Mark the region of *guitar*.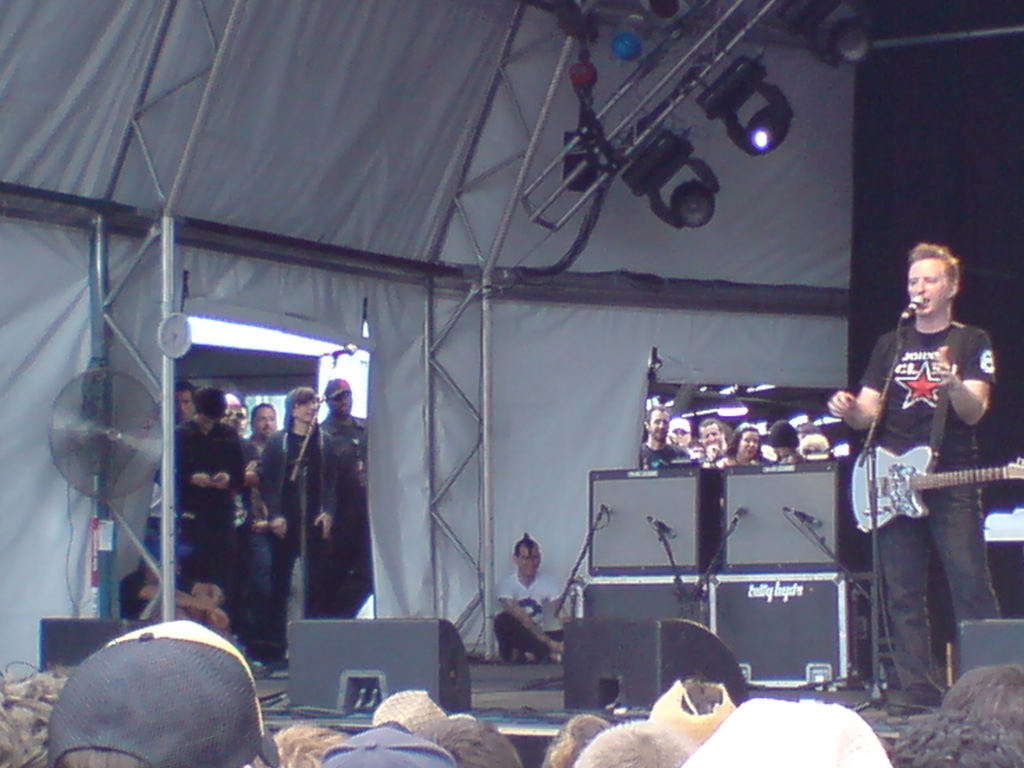
Region: [left=845, top=444, right=1023, bottom=531].
